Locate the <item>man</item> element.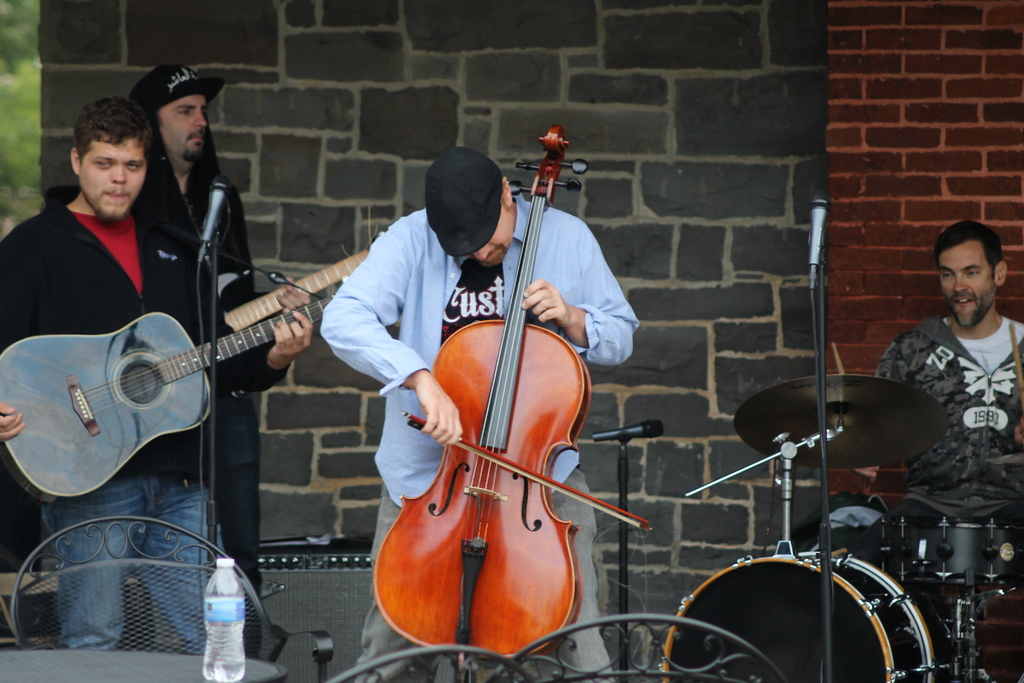
Element bbox: 317 146 652 682.
